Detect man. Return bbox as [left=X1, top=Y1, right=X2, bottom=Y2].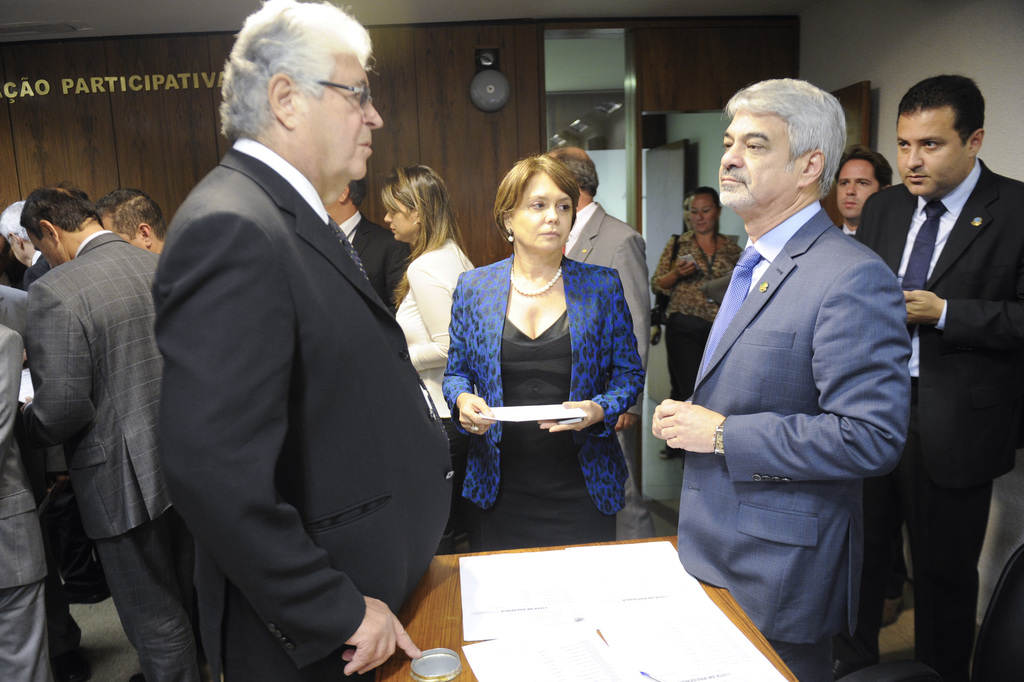
[left=13, top=127, right=181, bottom=681].
